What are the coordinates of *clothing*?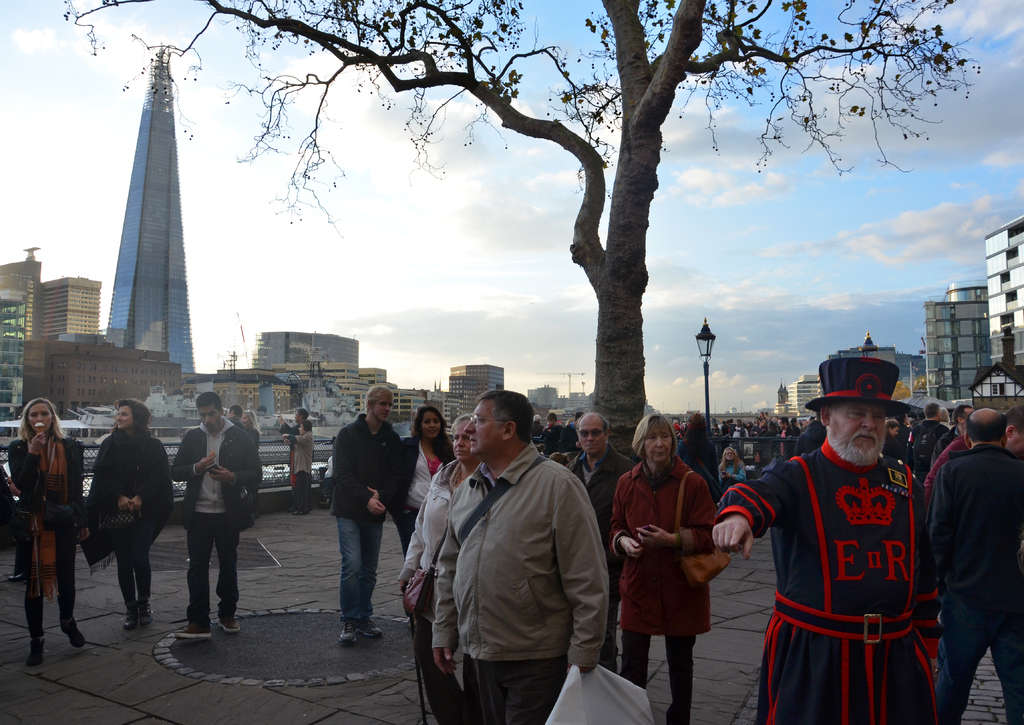
box=[166, 419, 263, 617].
